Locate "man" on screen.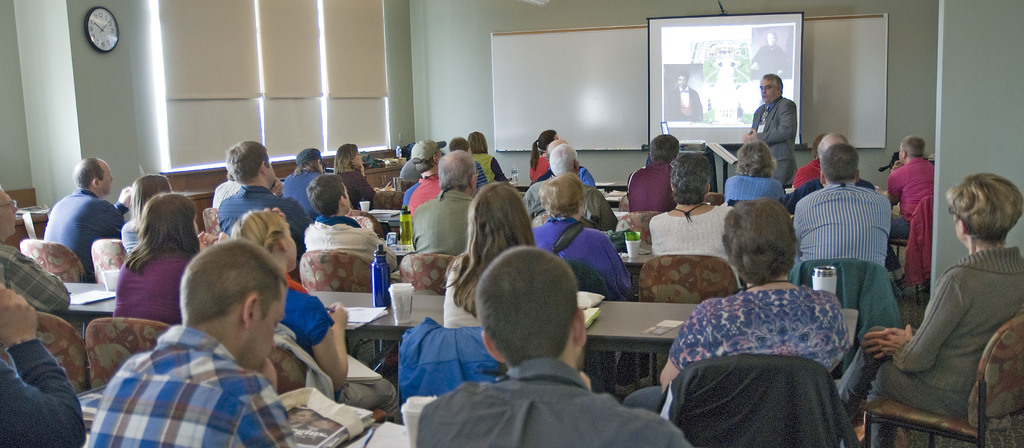
On screen at [x1=401, y1=135, x2=455, y2=218].
